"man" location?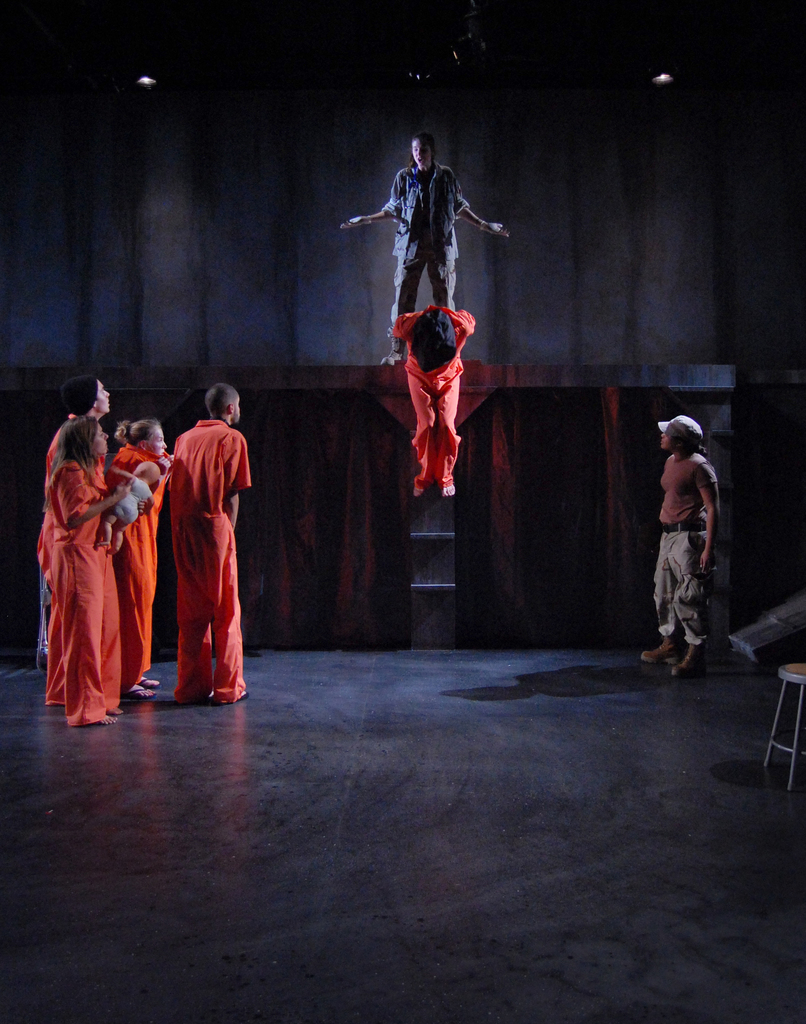
[393, 296, 477, 500]
